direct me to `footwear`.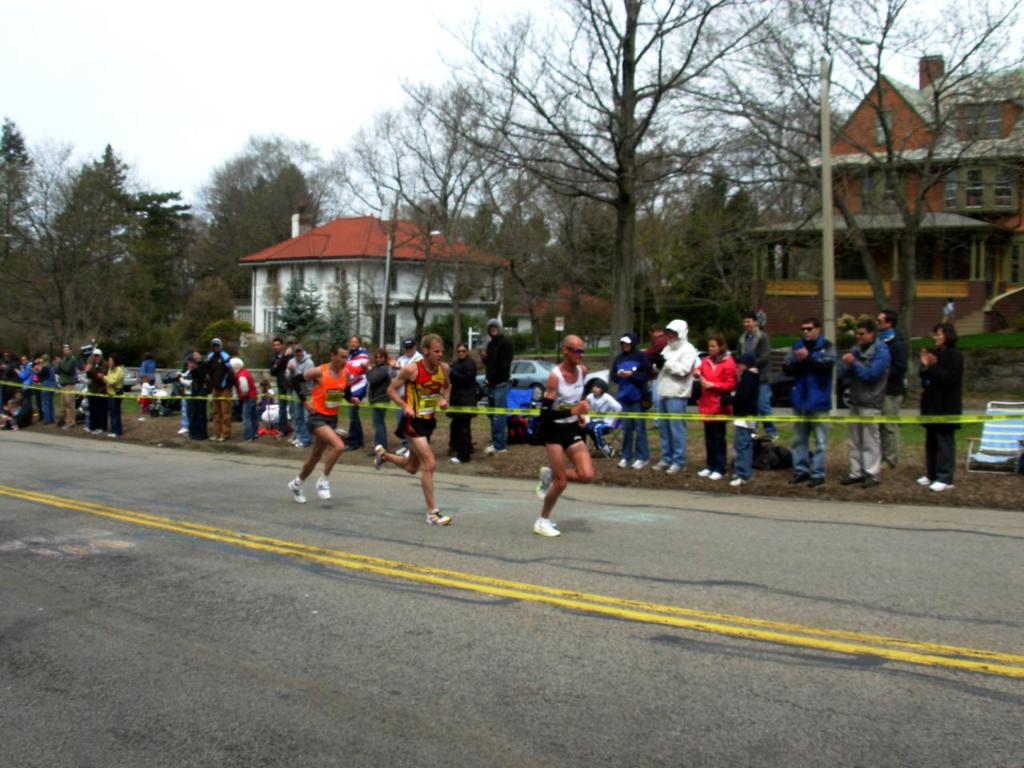
Direction: [x1=109, y1=430, x2=116, y2=438].
